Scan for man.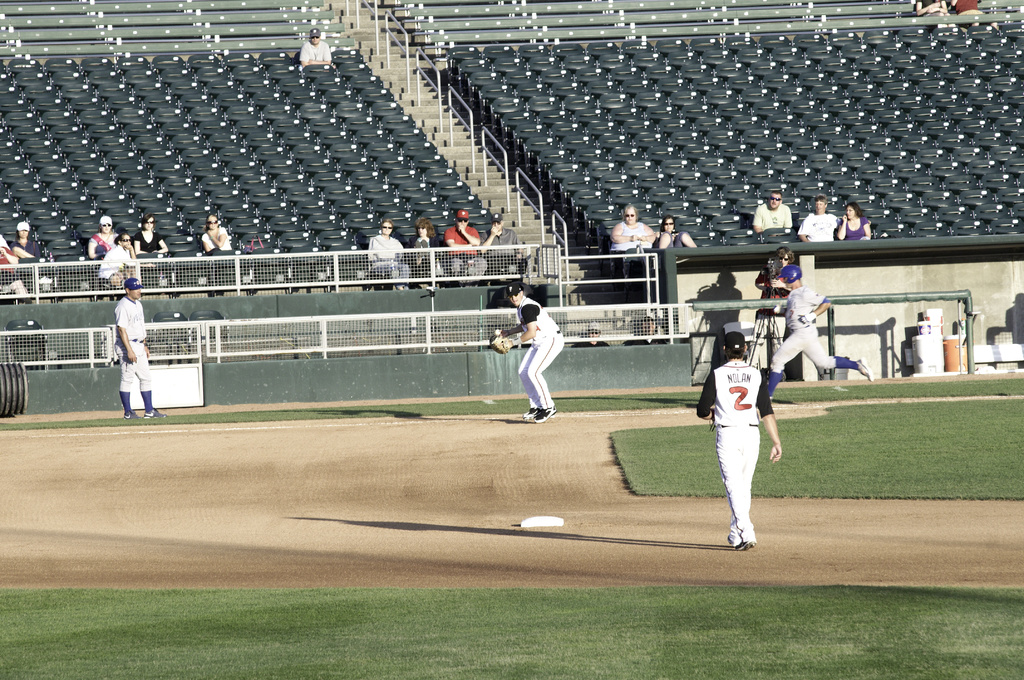
Scan result: {"left": 692, "top": 325, "right": 786, "bottom": 553}.
